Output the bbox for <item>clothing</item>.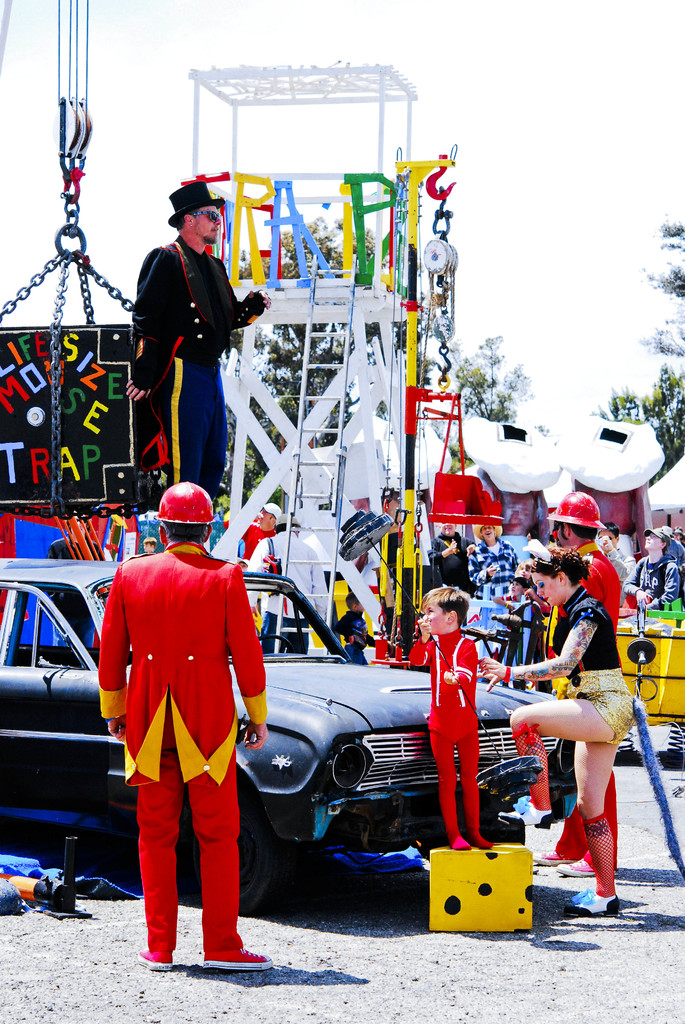
(108, 537, 262, 956).
